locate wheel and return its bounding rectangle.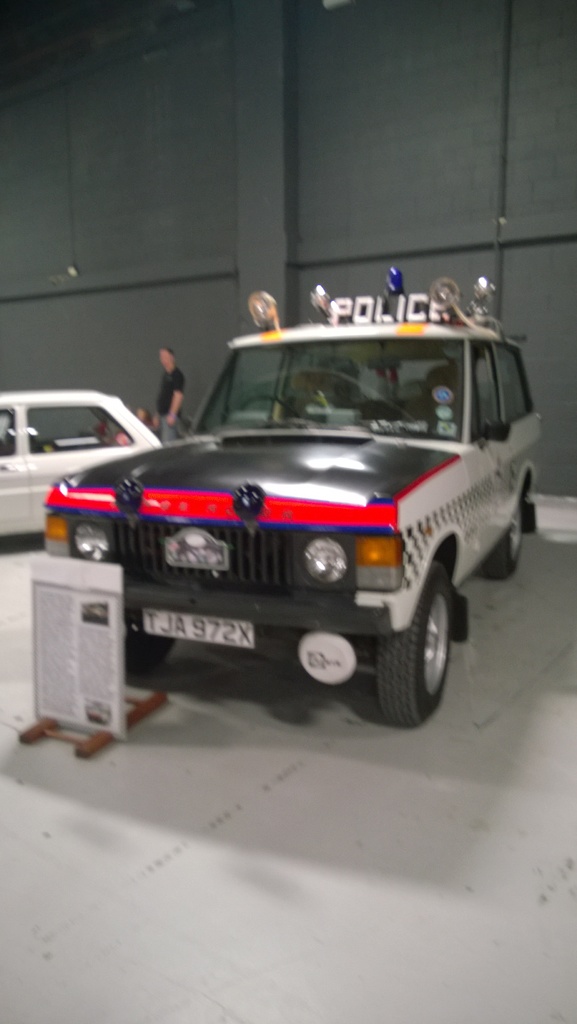
bbox(372, 556, 461, 730).
